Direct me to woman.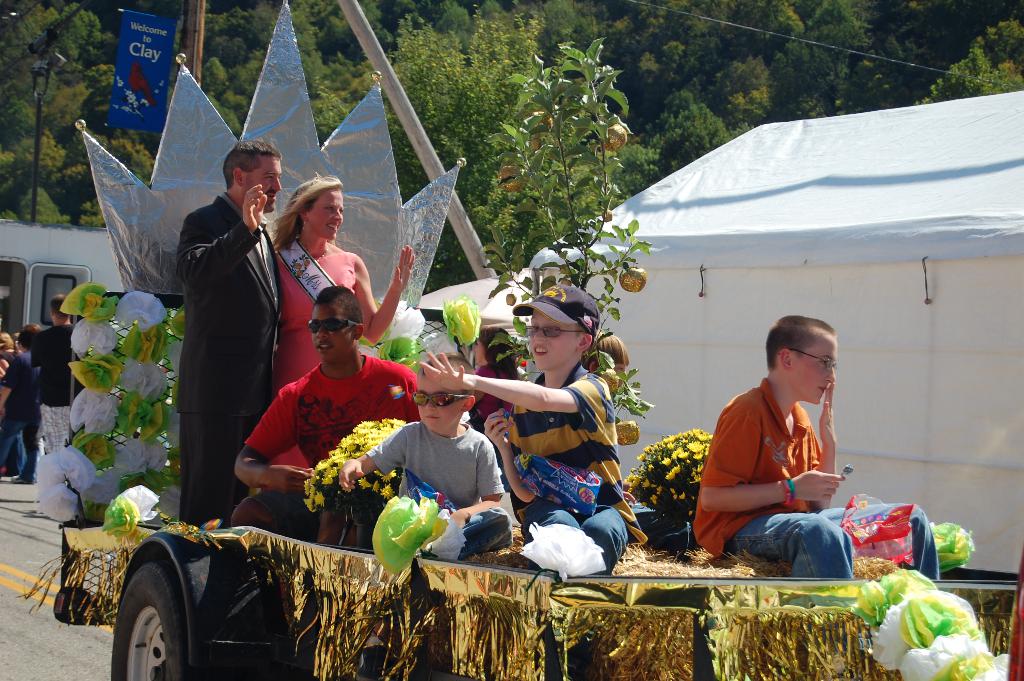
Direction: 473:329:521:423.
